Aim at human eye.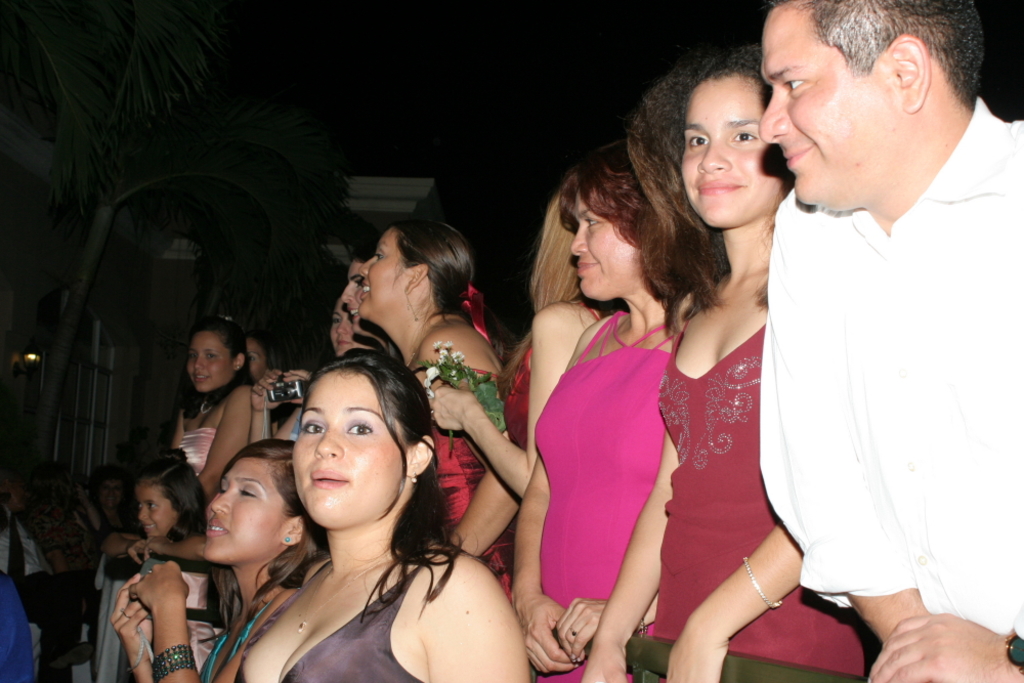
Aimed at bbox=[298, 417, 328, 437].
